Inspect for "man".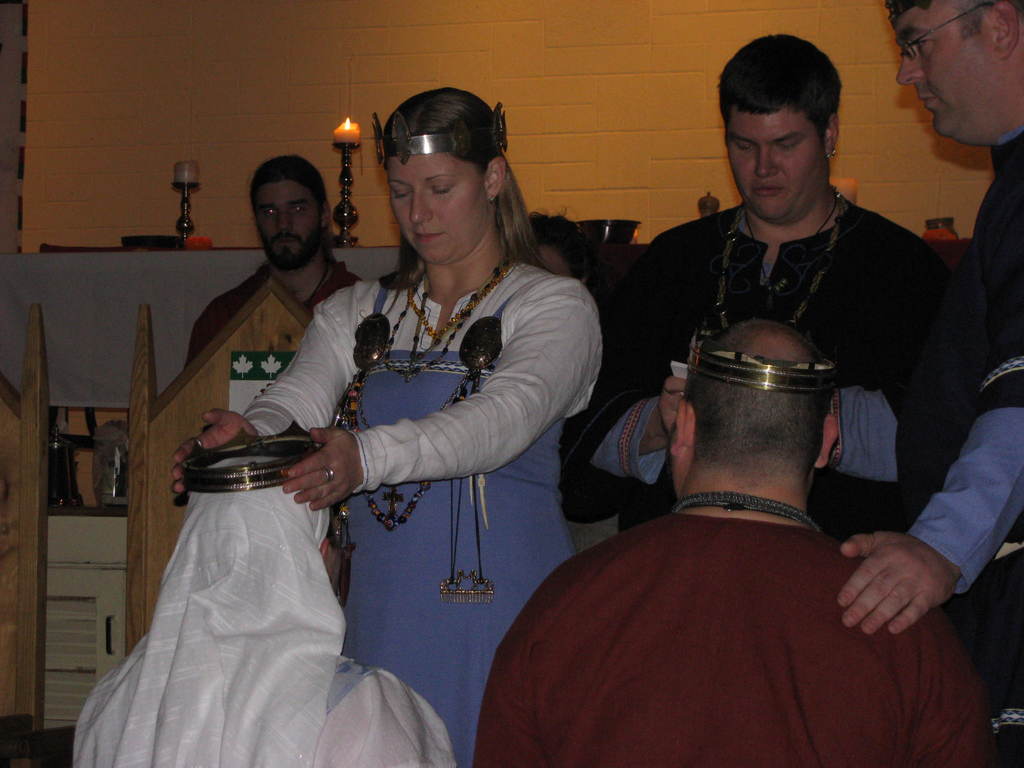
Inspection: pyautogui.locateOnScreen(185, 152, 366, 367).
